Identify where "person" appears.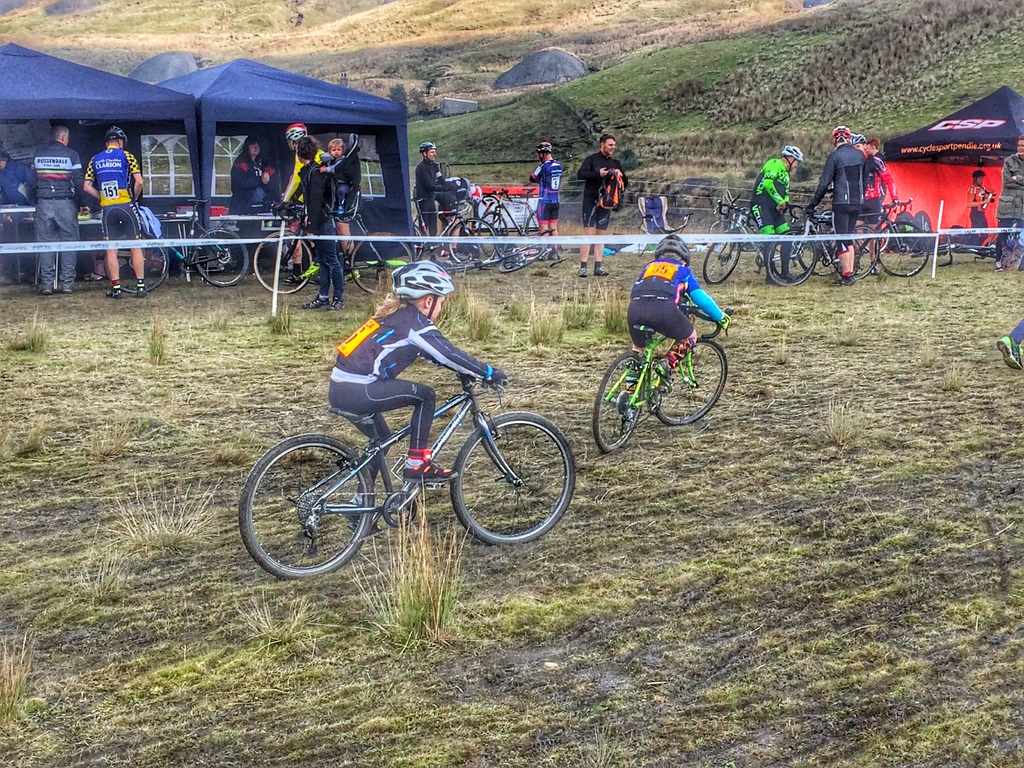
Appears at locate(320, 140, 352, 216).
